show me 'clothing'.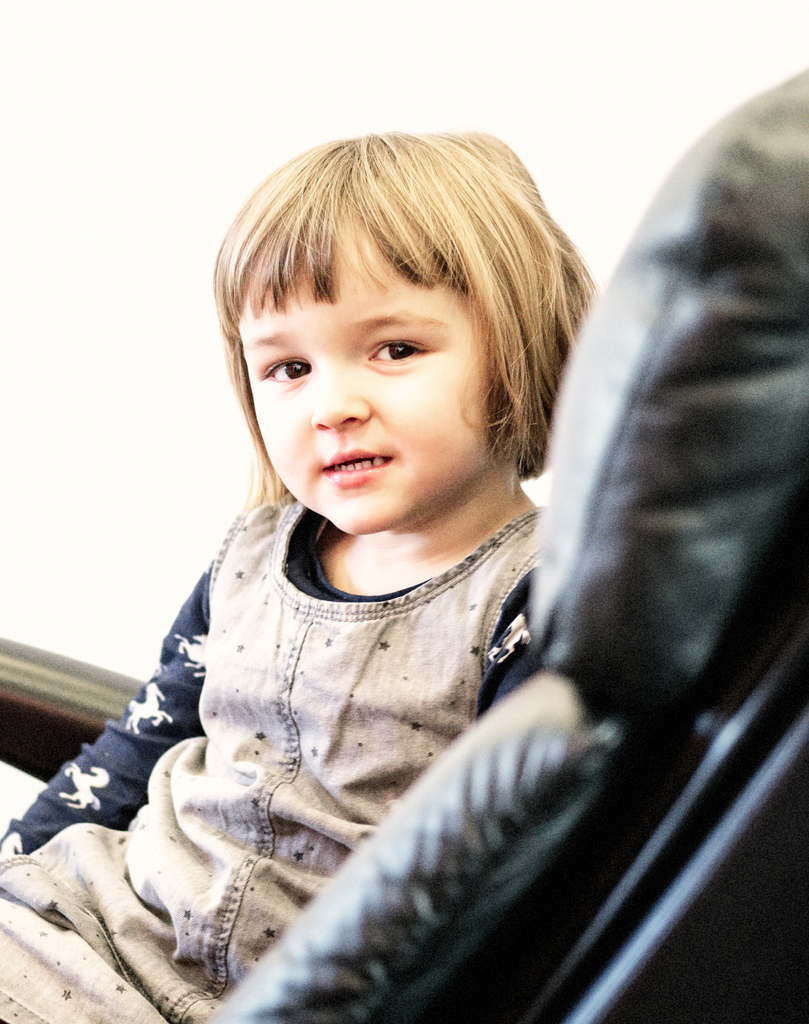
'clothing' is here: region(42, 334, 695, 1006).
